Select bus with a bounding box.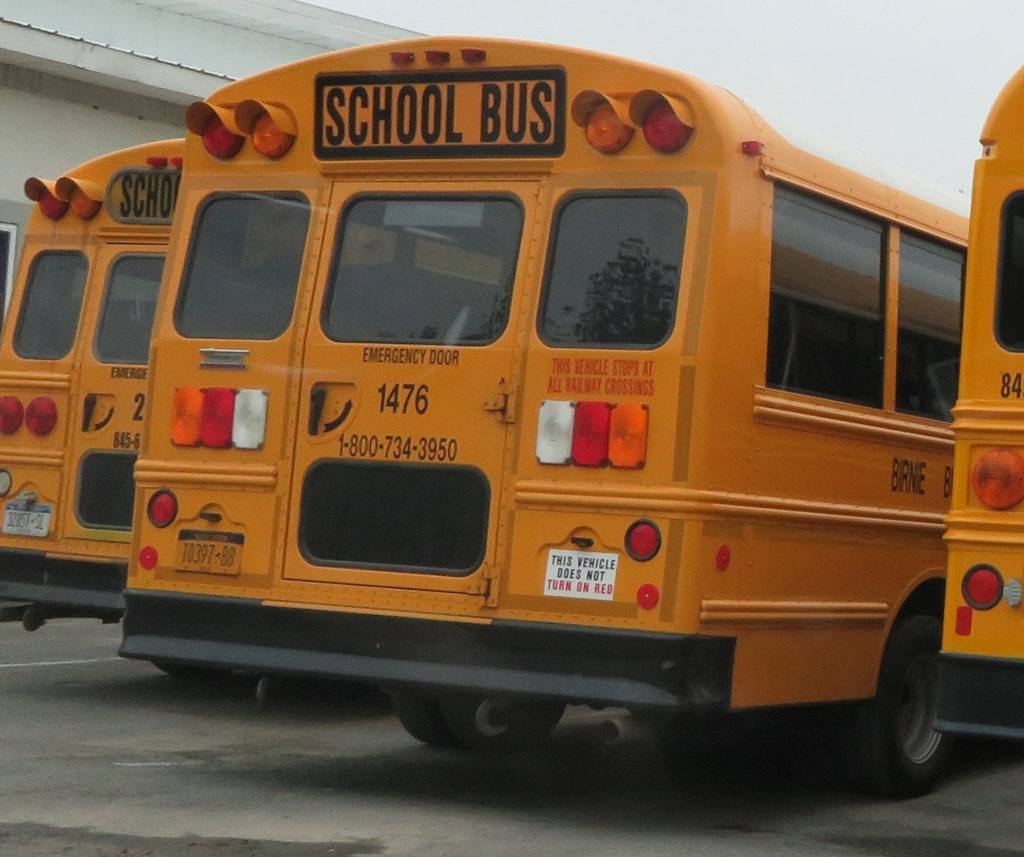
[left=123, top=36, right=973, bottom=799].
